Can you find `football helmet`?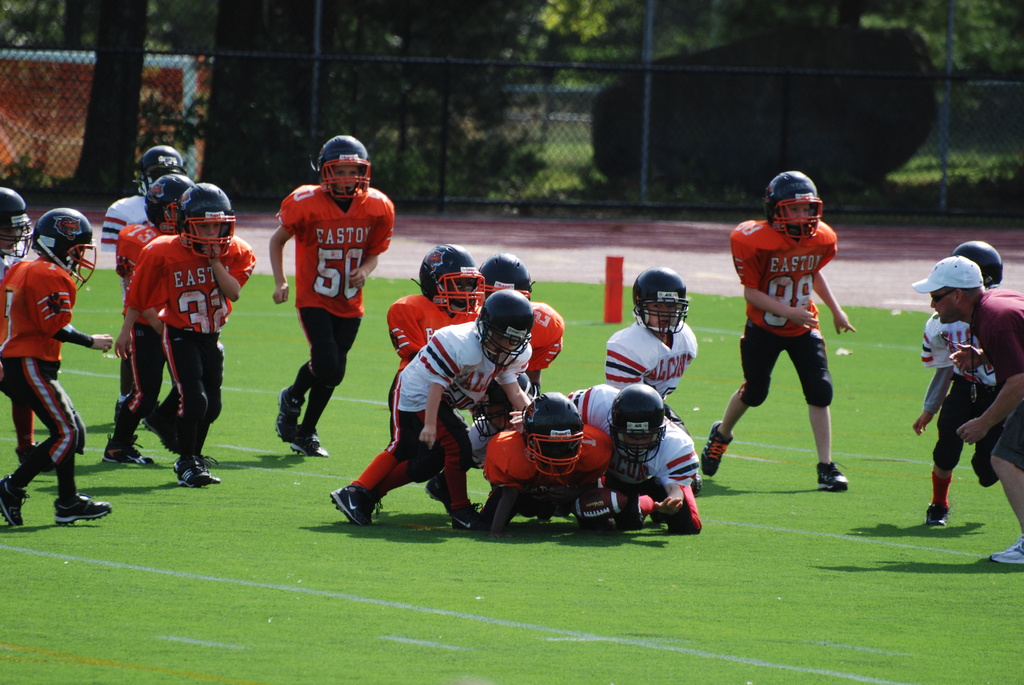
Yes, bounding box: bbox=(124, 142, 191, 194).
